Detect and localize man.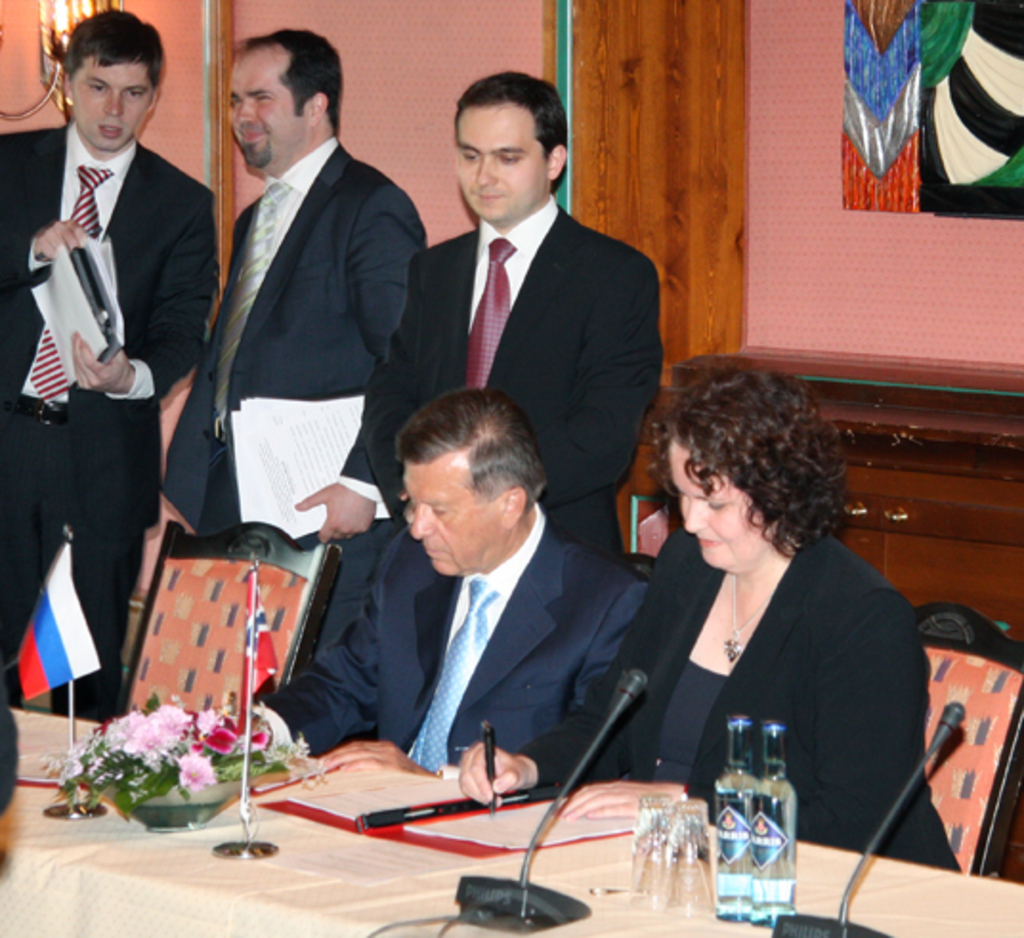
Localized at [365,96,665,525].
